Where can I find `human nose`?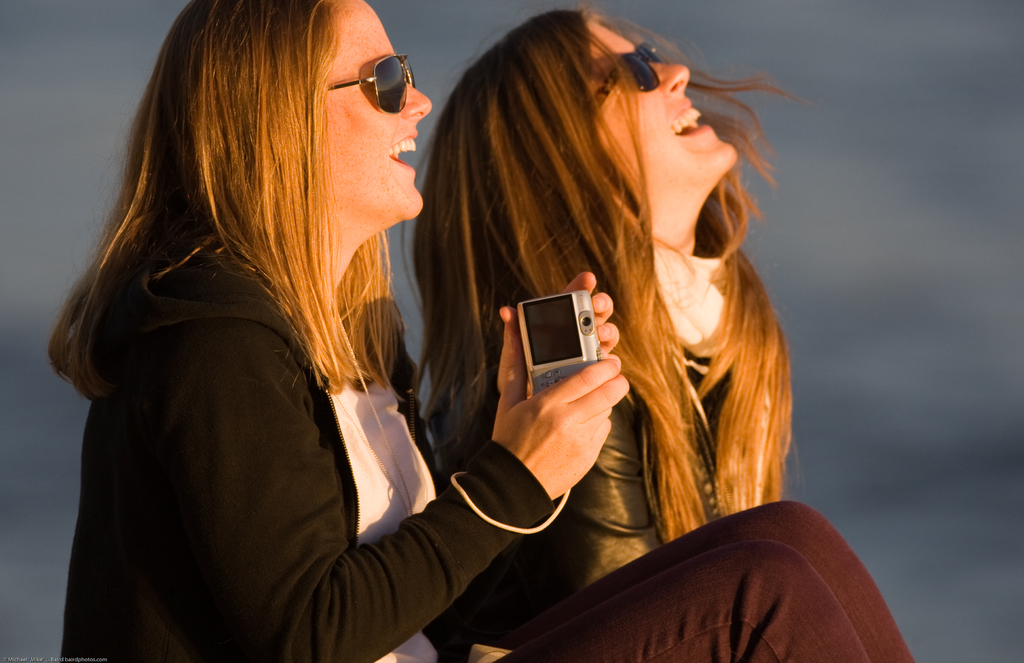
You can find it at [left=656, top=63, right=688, bottom=95].
